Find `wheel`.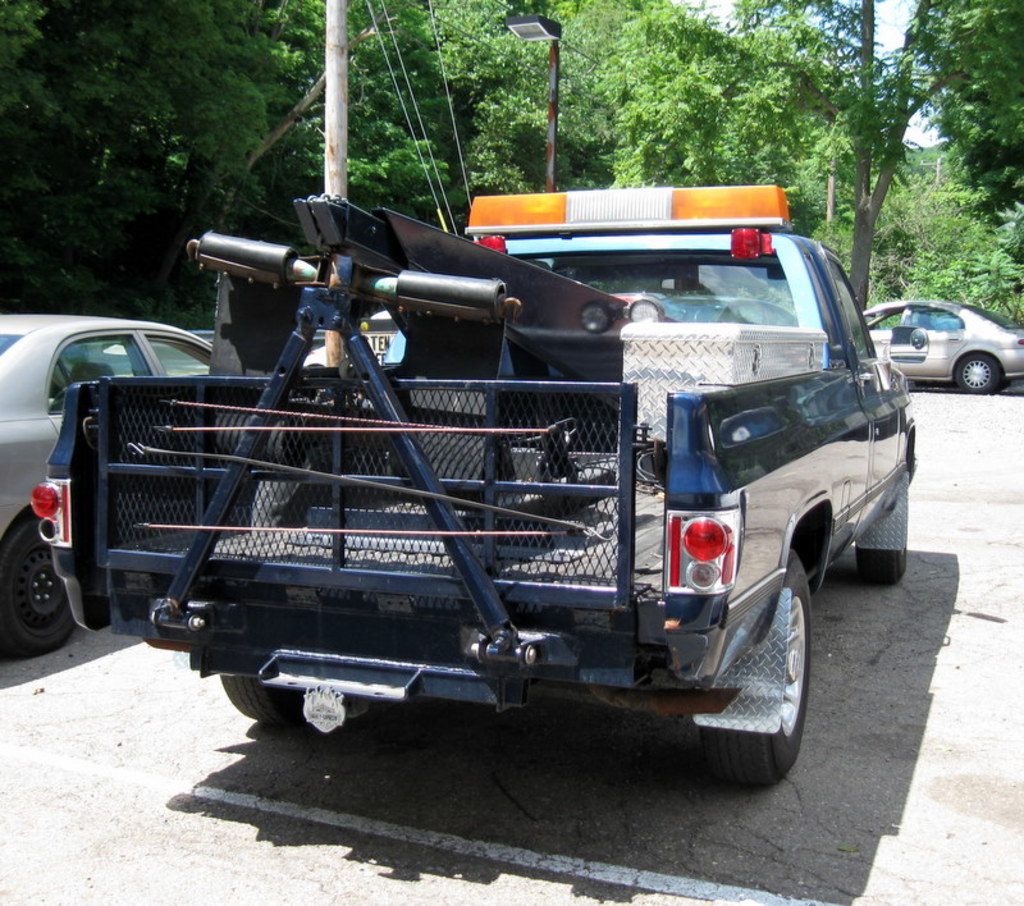
box=[0, 517, 74, 651].
